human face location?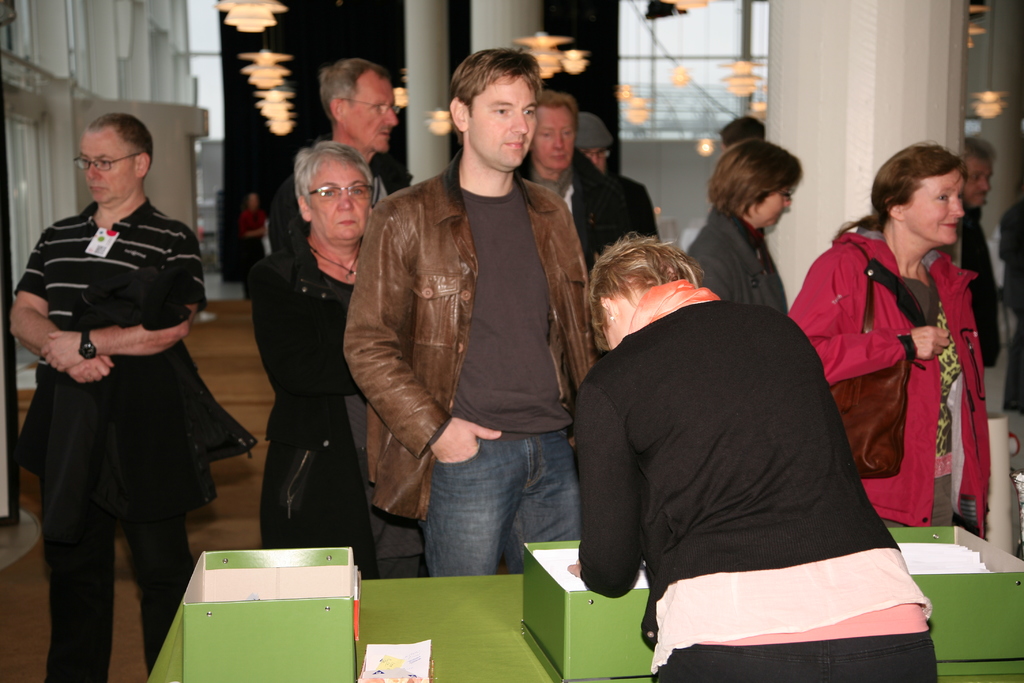
73, 135, 135, 199
